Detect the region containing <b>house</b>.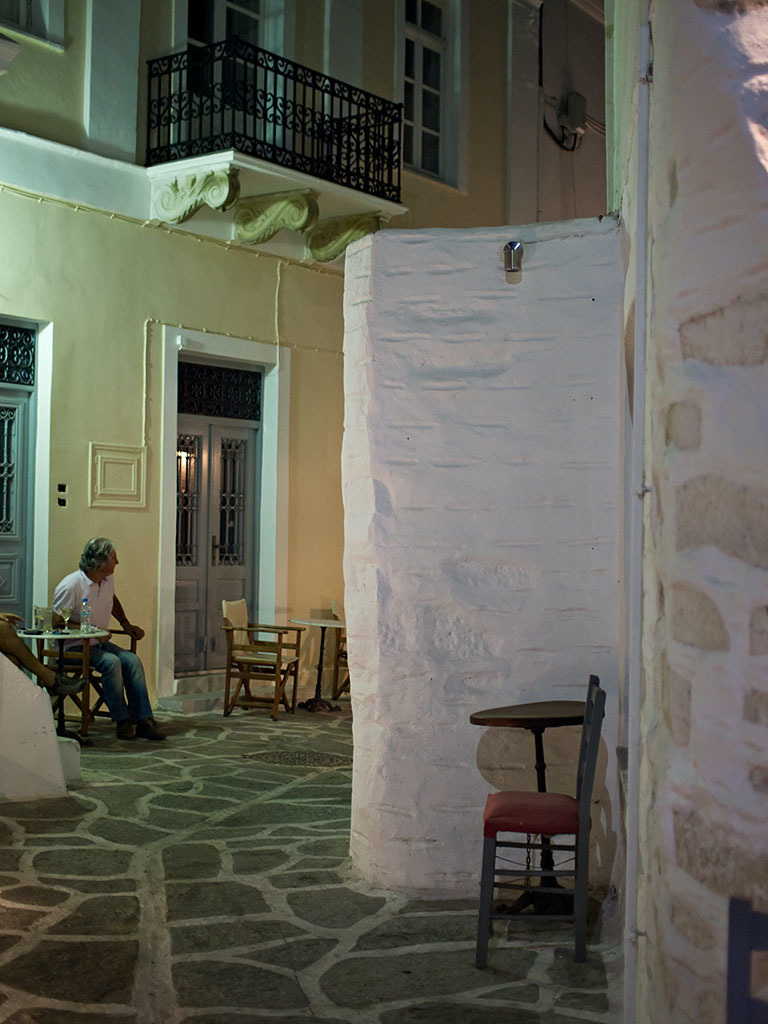
0 0 648 709.
